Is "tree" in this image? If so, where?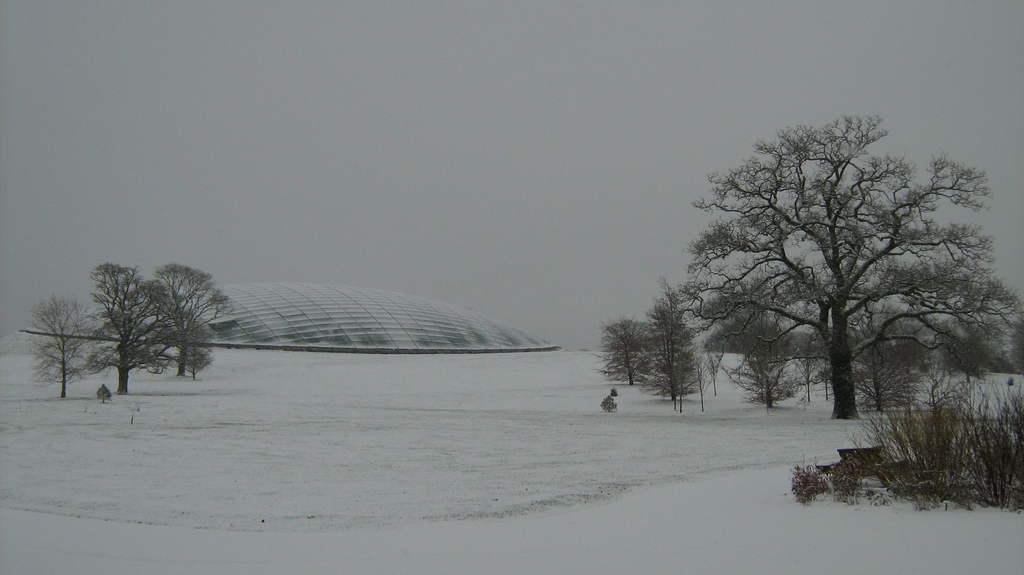
Yes, at 851,308,920,444.
